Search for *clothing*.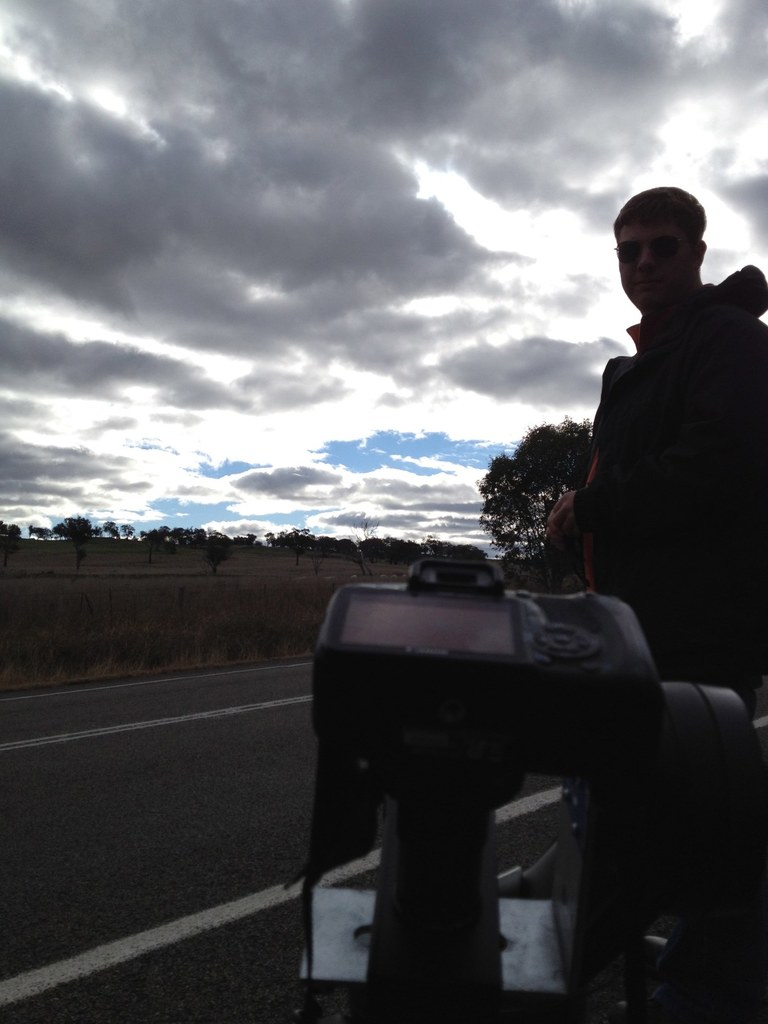
Found at <box>552,245,751,641</box>.
